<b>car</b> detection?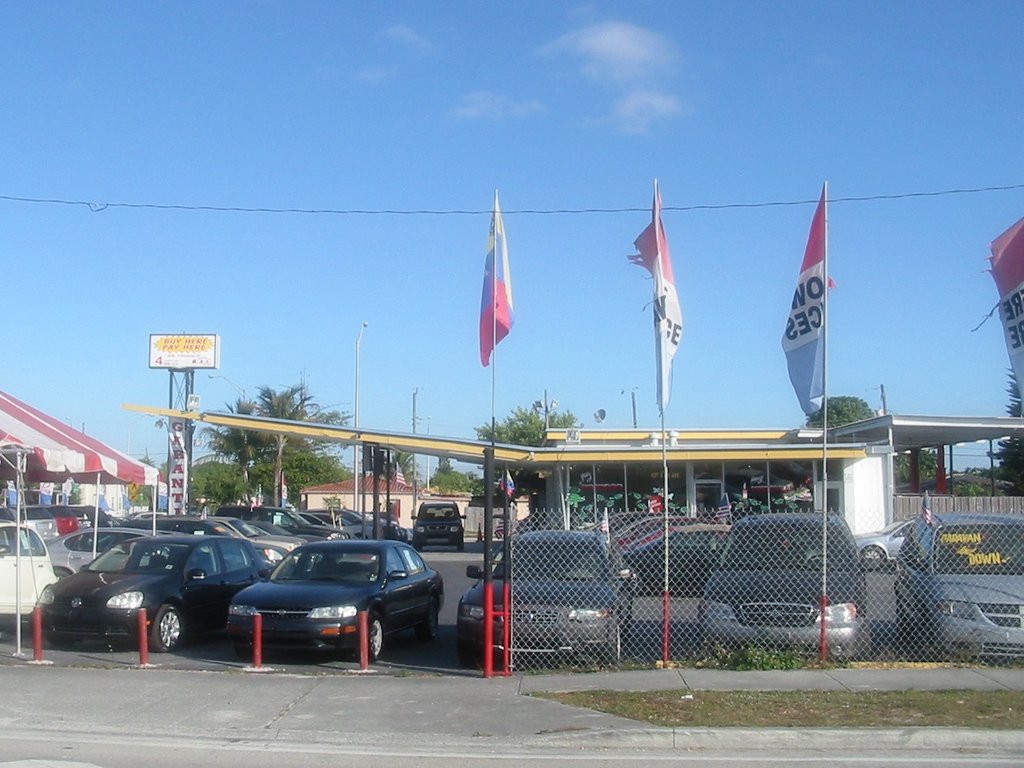
243 520 333 543
